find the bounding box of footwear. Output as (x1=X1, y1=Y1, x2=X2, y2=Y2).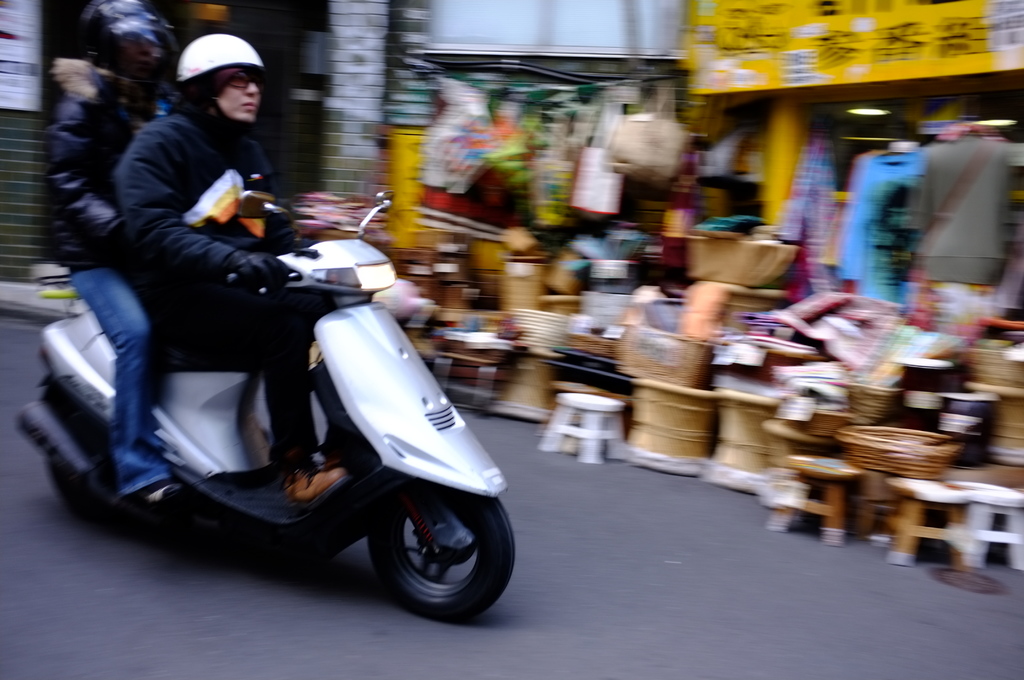
(x1=322, y1=444, x2=378, y2=476).
